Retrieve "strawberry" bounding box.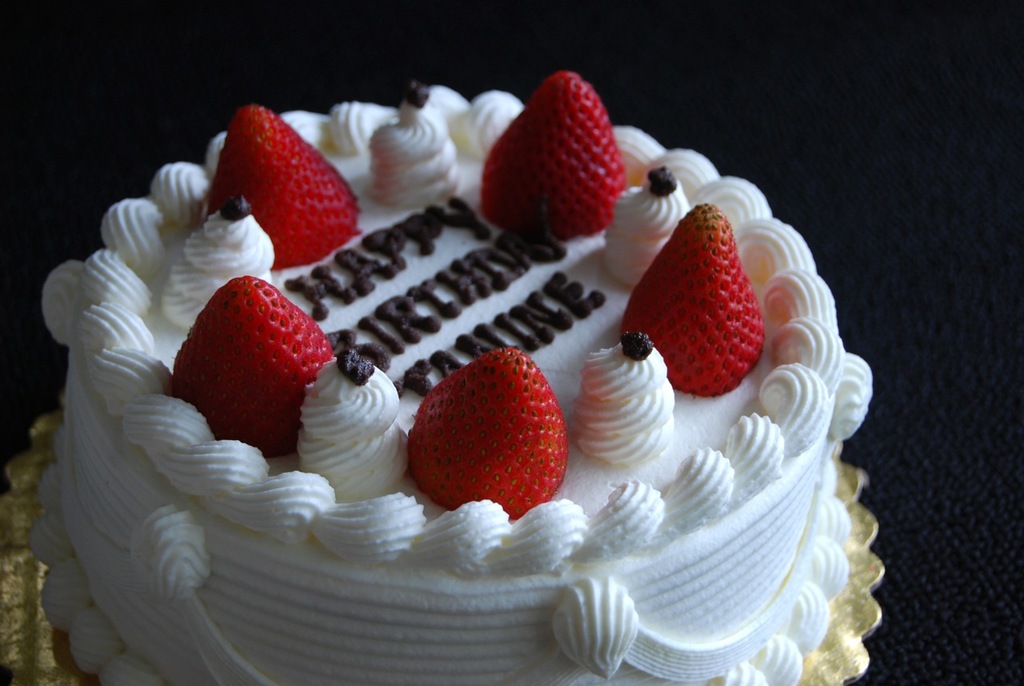
Bounding box: Rect(174, 277, 335, 459).
